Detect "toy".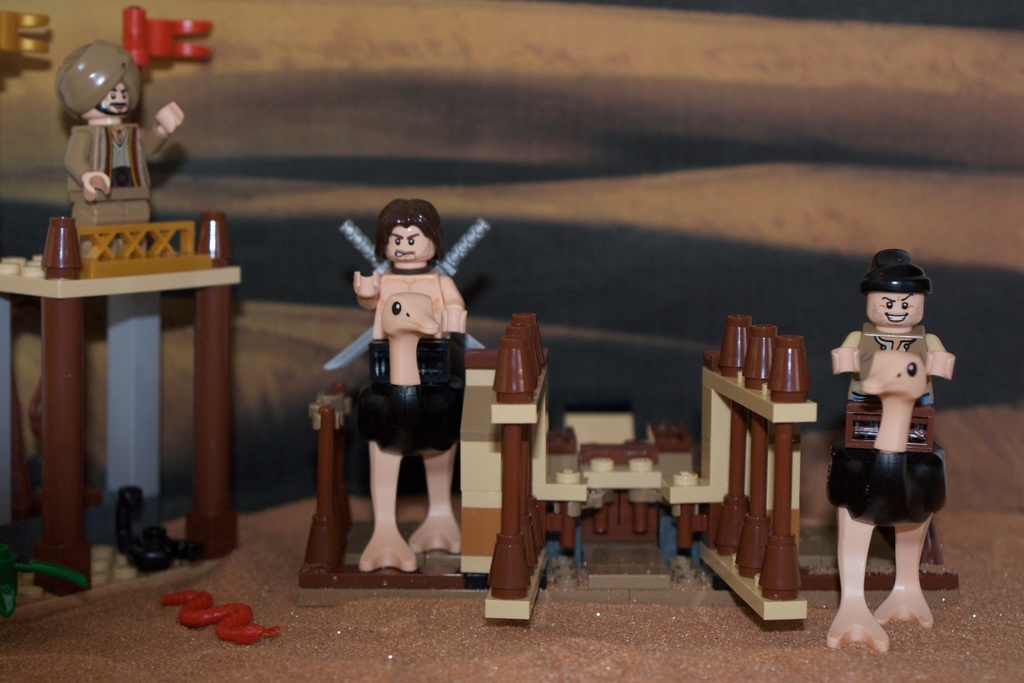
Detected at [x1=0, y1=213, x2=246, y2=627].
